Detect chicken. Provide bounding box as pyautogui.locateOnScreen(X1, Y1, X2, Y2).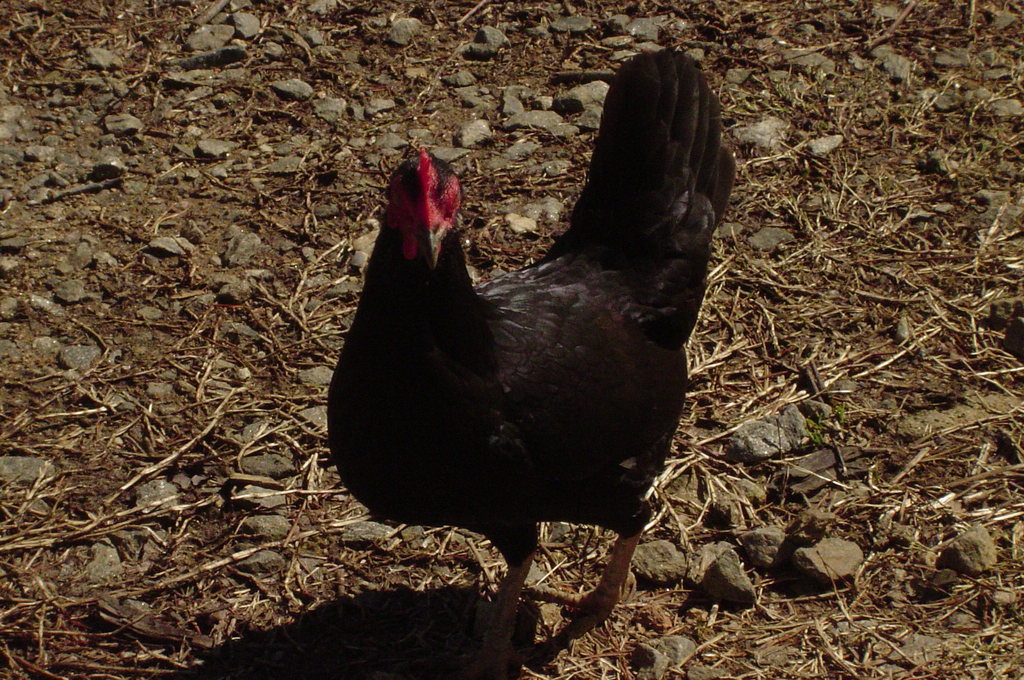
pyautogui.locateOnScreen(346, 61, 737, 676).
